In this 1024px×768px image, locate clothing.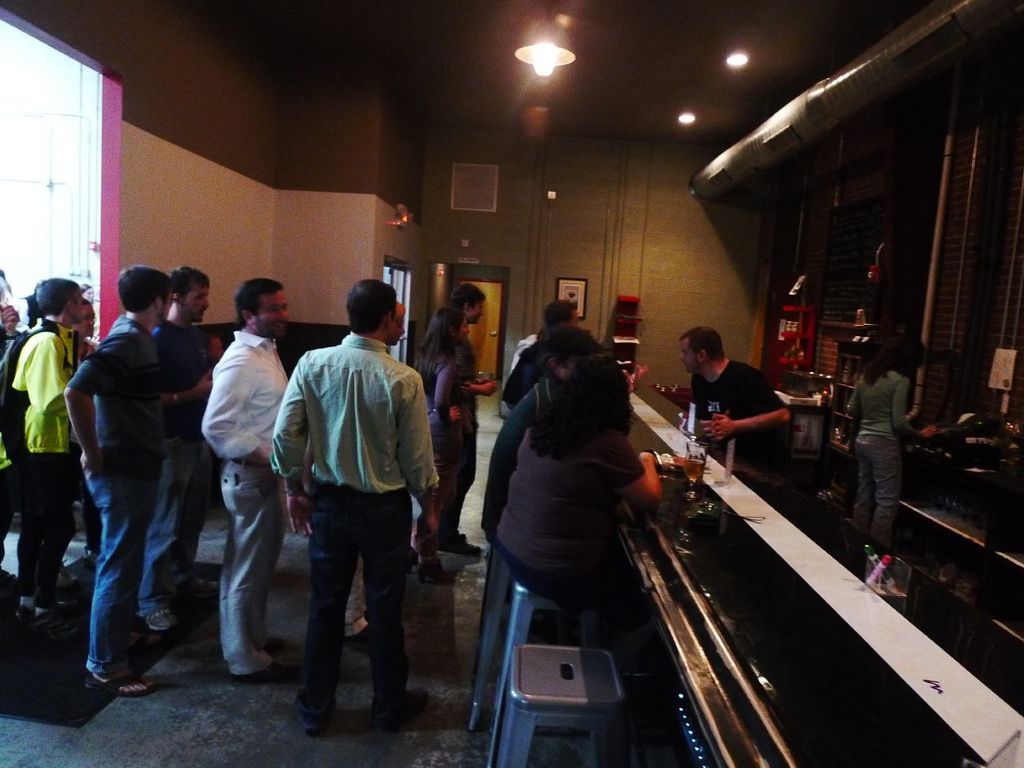
Bounding box: <region>146, 318, 219, 612</region>.
